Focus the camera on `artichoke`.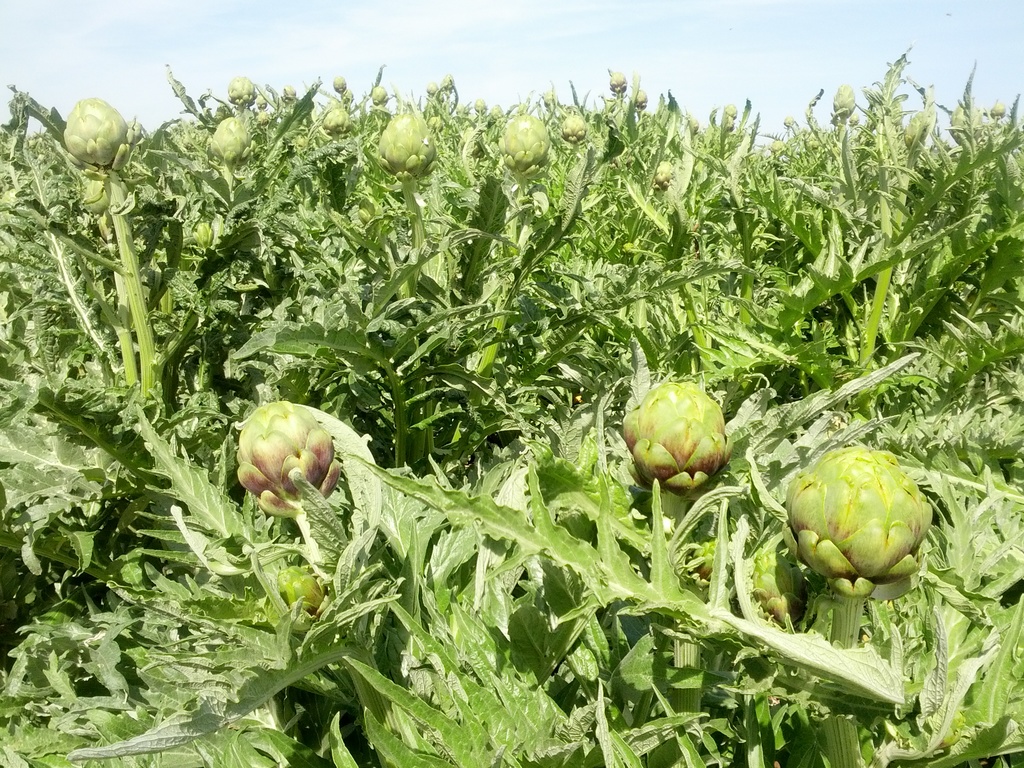
Focus region: pyautogui.locateOnScreen(688, 541, 728, 580).
